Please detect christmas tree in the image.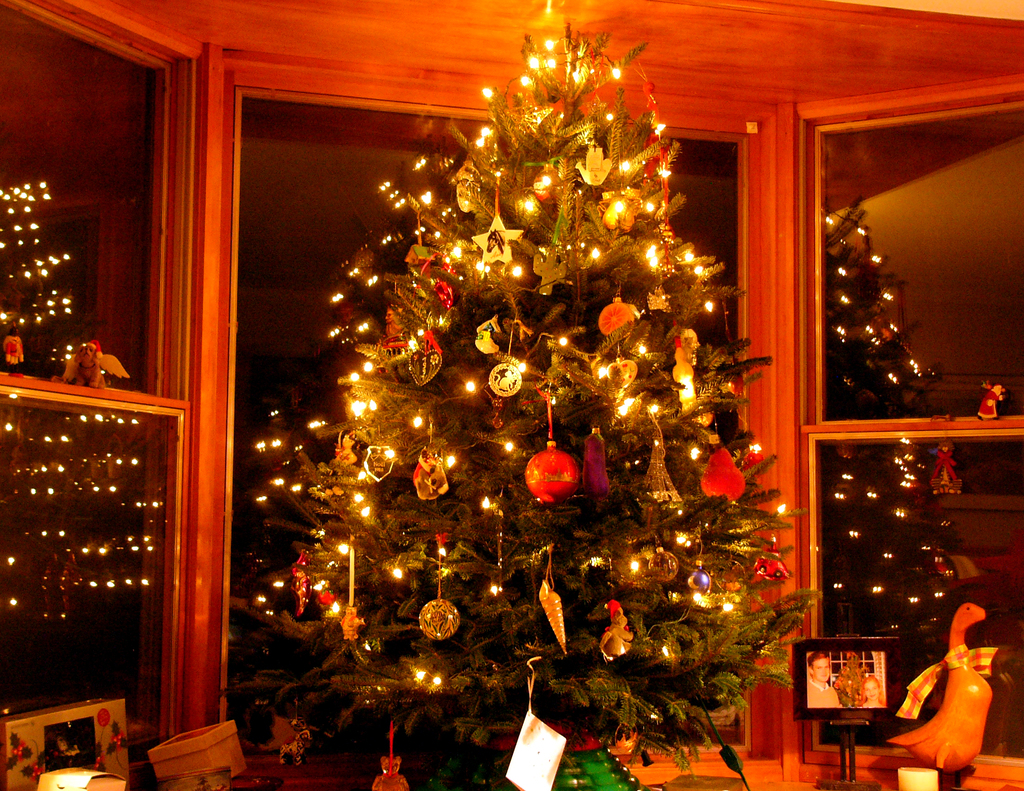
[263, 29, 809, 790].
